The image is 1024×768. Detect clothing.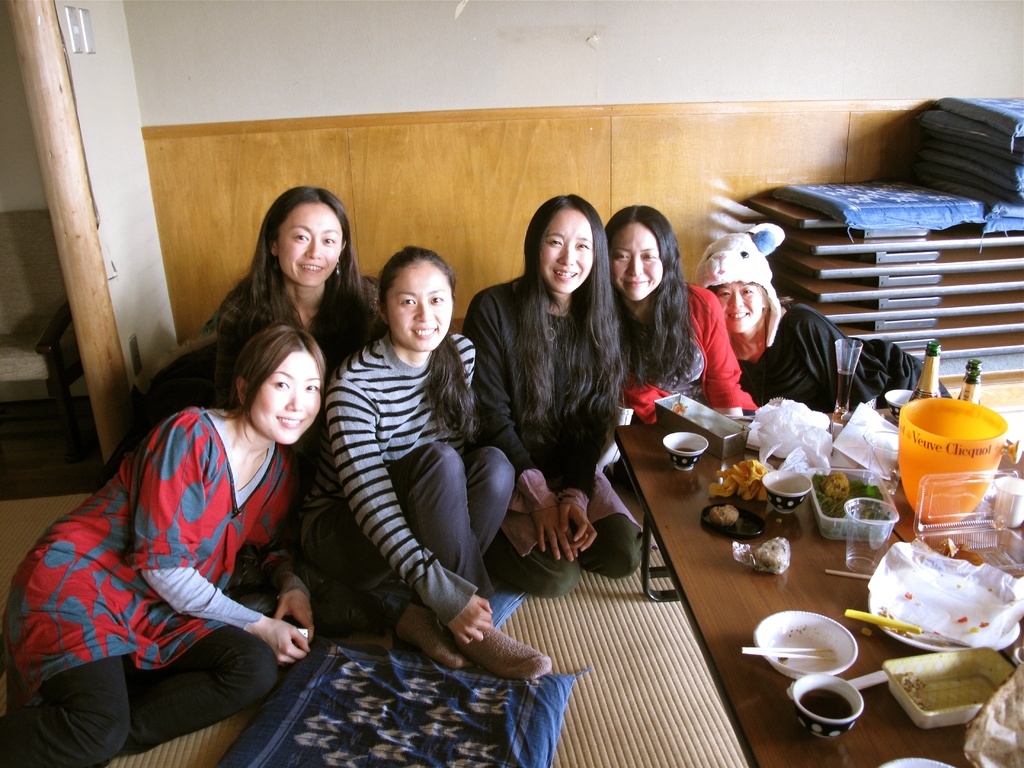
Detection: {"x1": 471, "y1": 285, "x2": 646, "y2": 596}.
